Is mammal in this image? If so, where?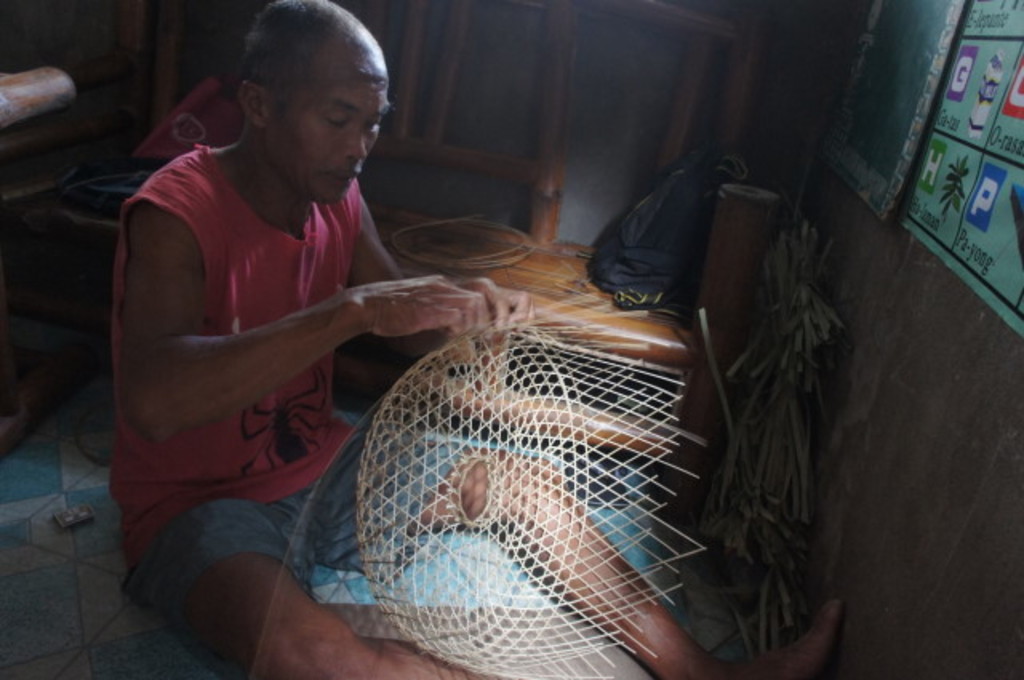
Yes, at detection(75, 85, 754, 656).
